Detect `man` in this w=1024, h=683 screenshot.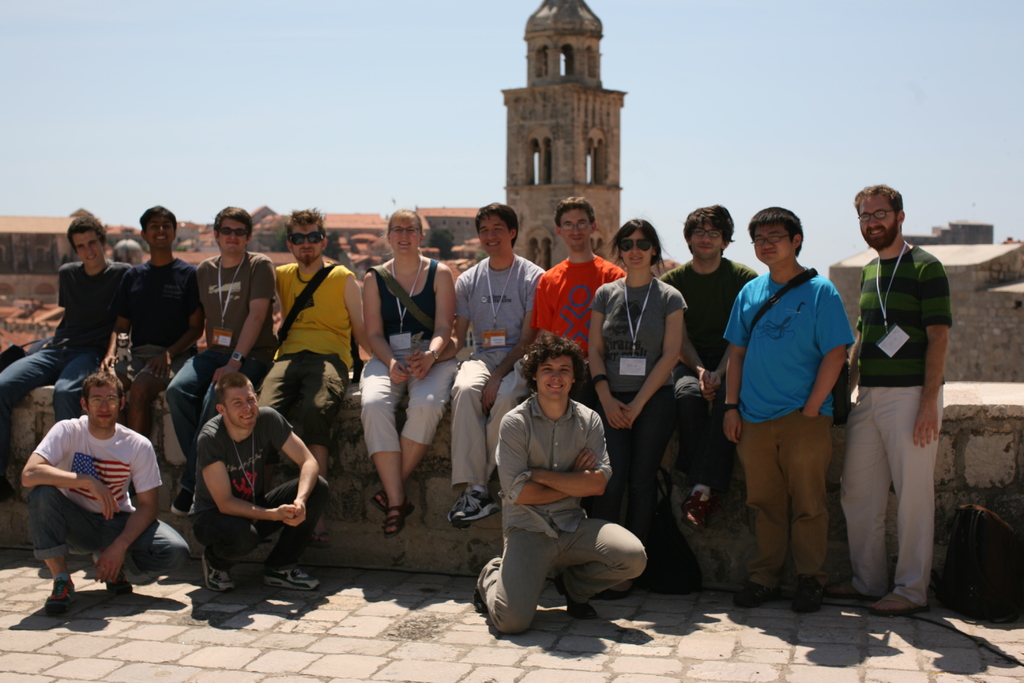
Detection: detection(259, 206, 374, 540).
